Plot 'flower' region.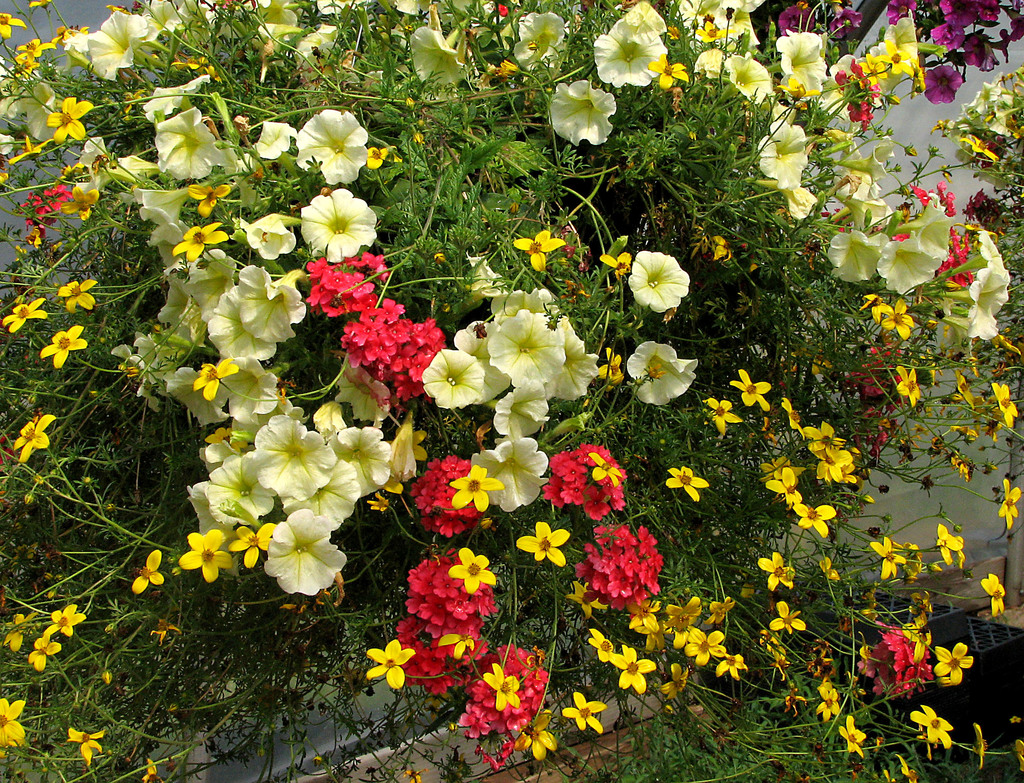
Plotted at {"x1": 396, "y1": 0, "x2": 476, "y2": 16}.
